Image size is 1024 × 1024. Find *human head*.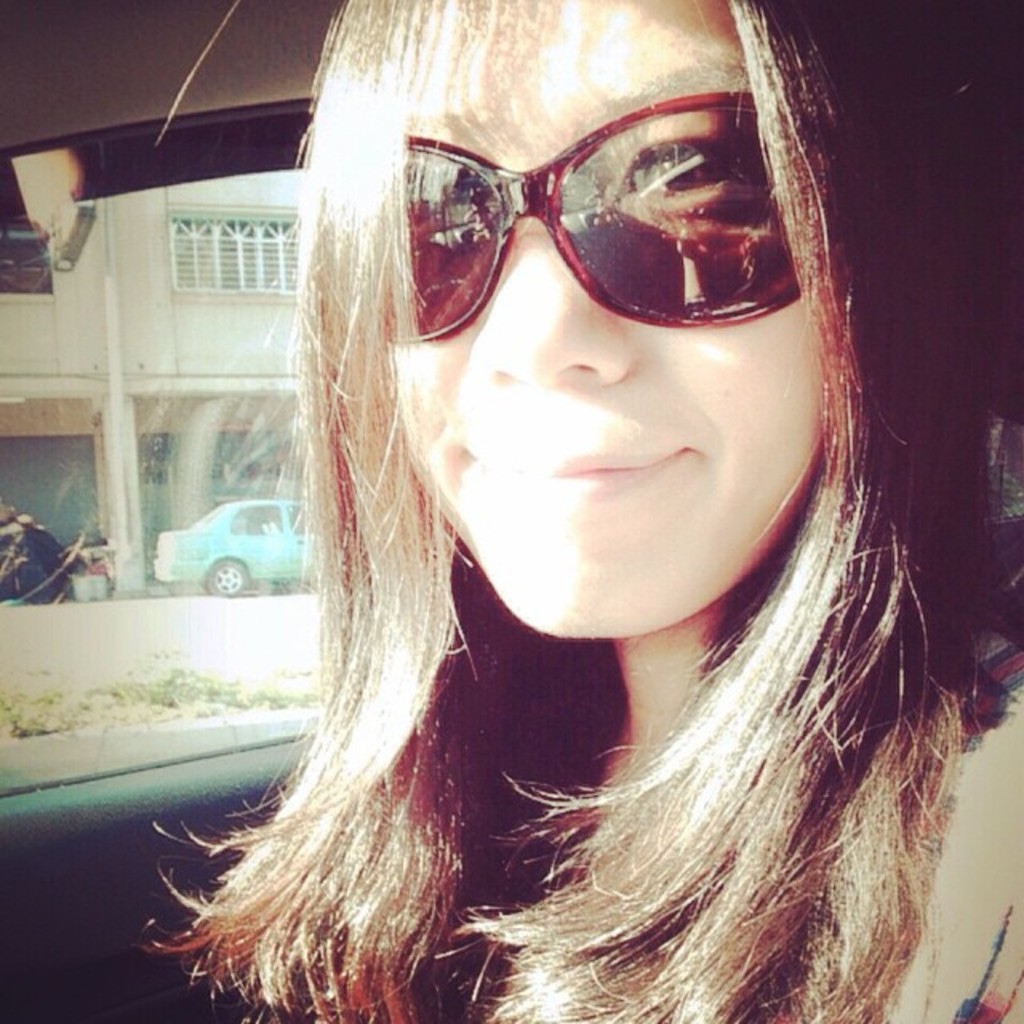
{"x1": 299, "y1": 0, "x2": 861, "y2": 650}.
